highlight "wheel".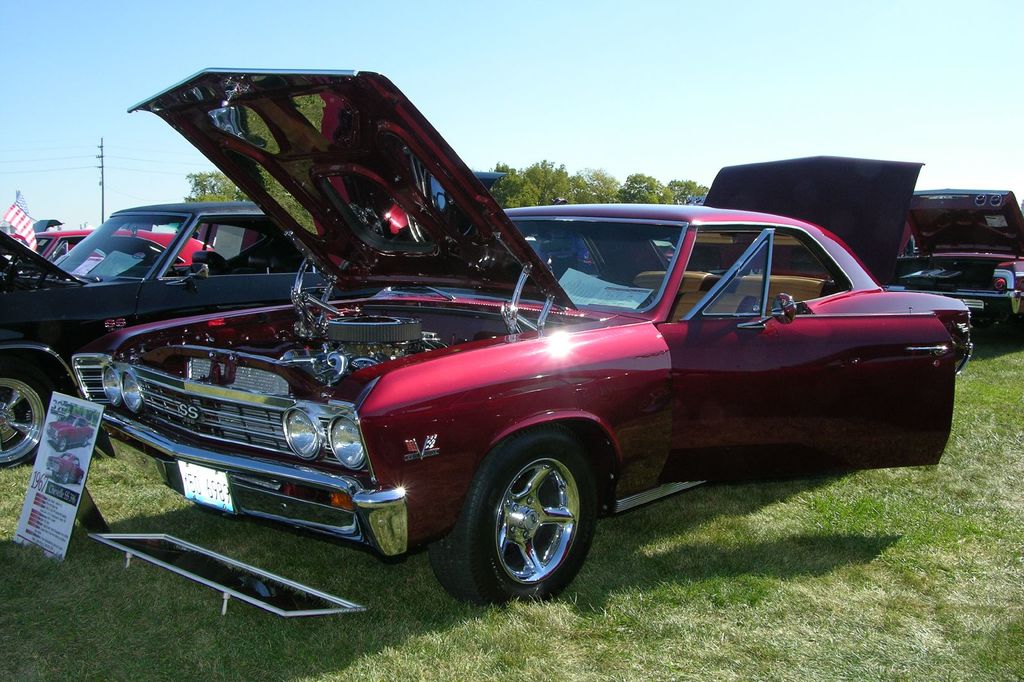
Highlighted region: x1=433 y1=429 x2=598 y2=606.
